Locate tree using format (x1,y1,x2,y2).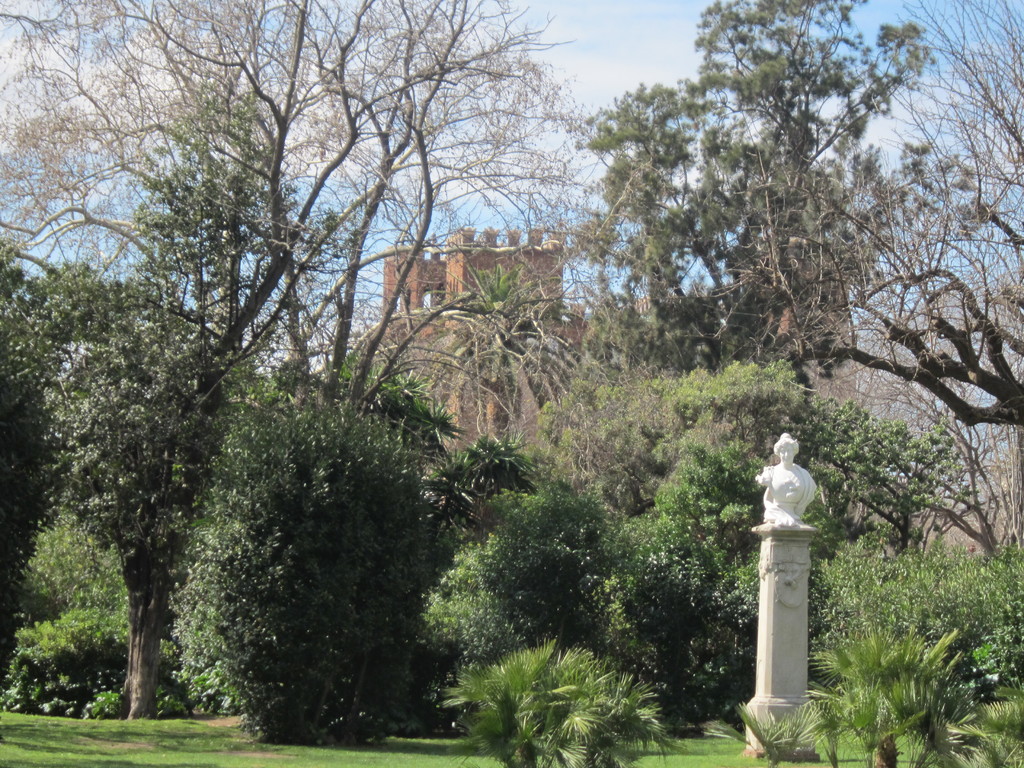
(577,0,1023,440).
